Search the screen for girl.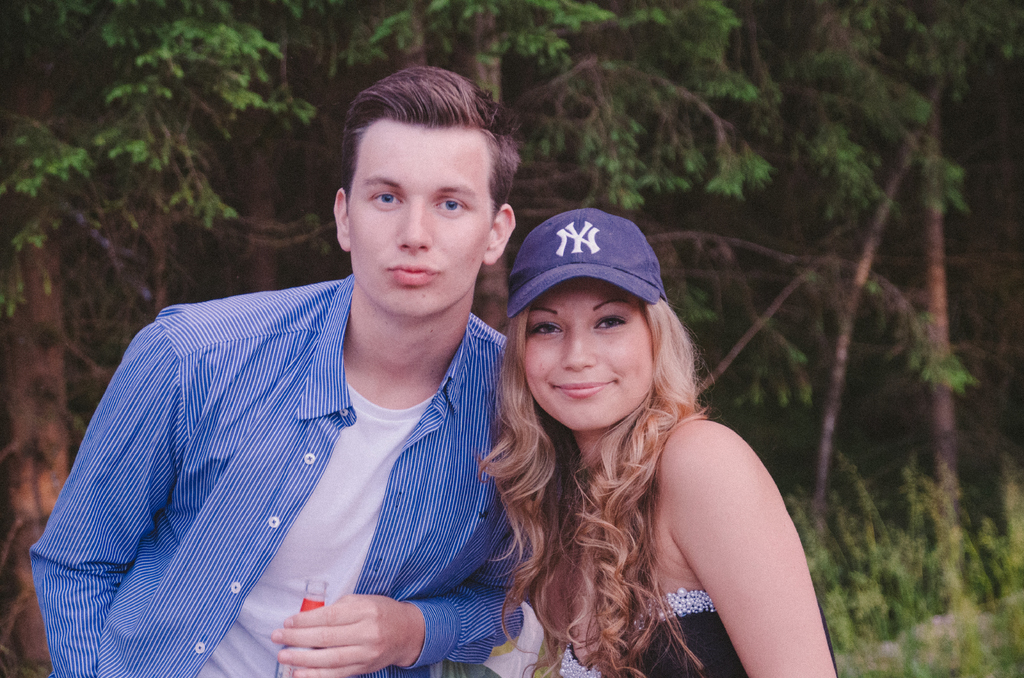
Found at l=483, t=206, r=838, b=677.
